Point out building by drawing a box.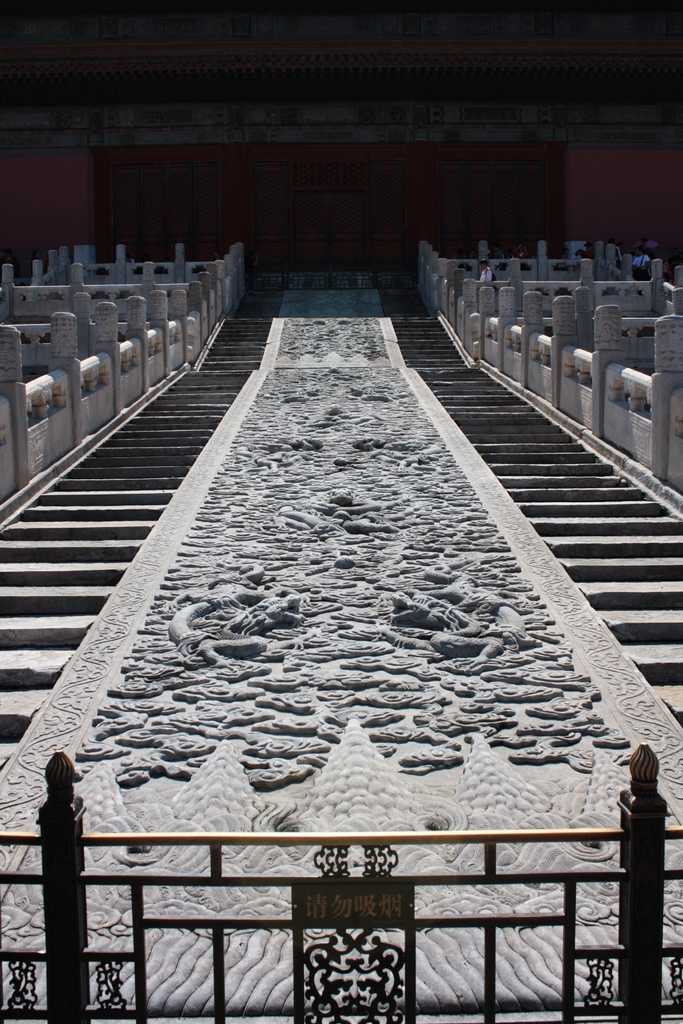
box=[4, 0, 682, 319].
